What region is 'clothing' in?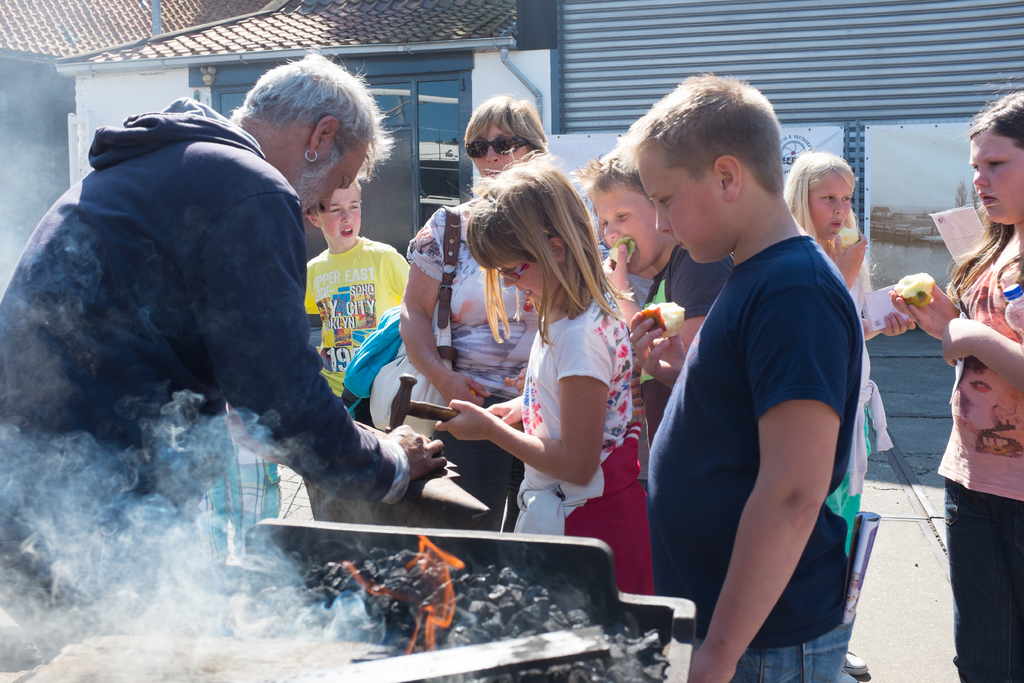
303, 236, 416, 406.
